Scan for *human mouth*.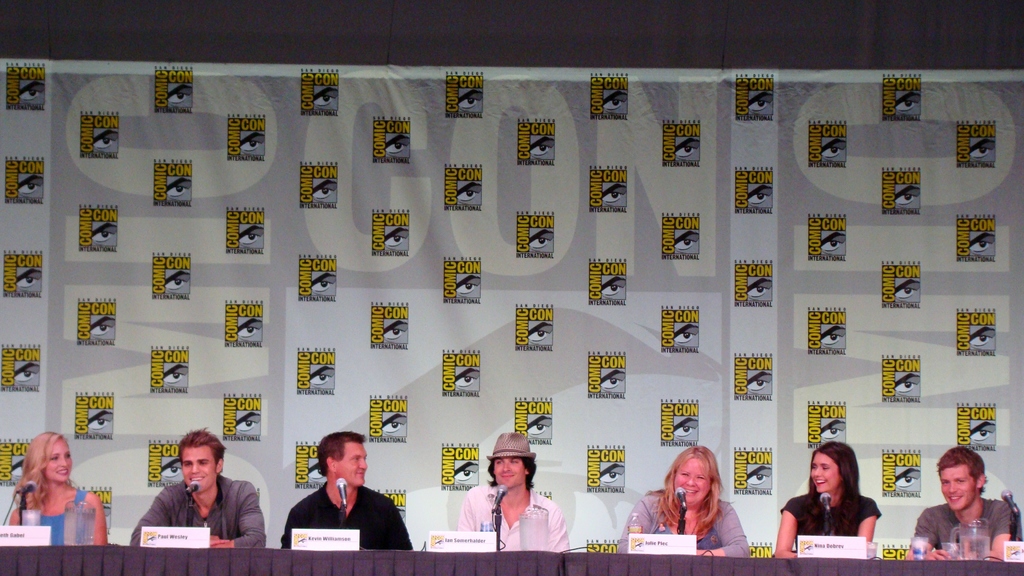
Scan result: rect(188, 475, 204, 482).
